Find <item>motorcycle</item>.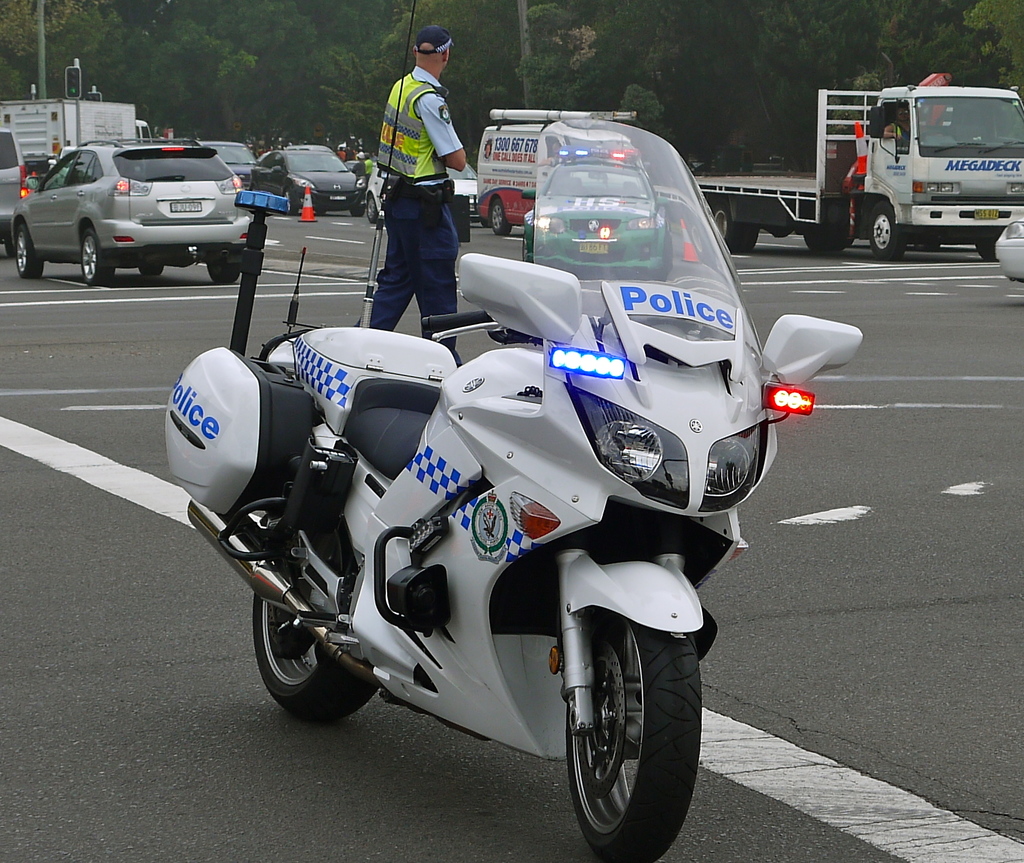
x1=161, y1=0, x2=865, y2=862.
